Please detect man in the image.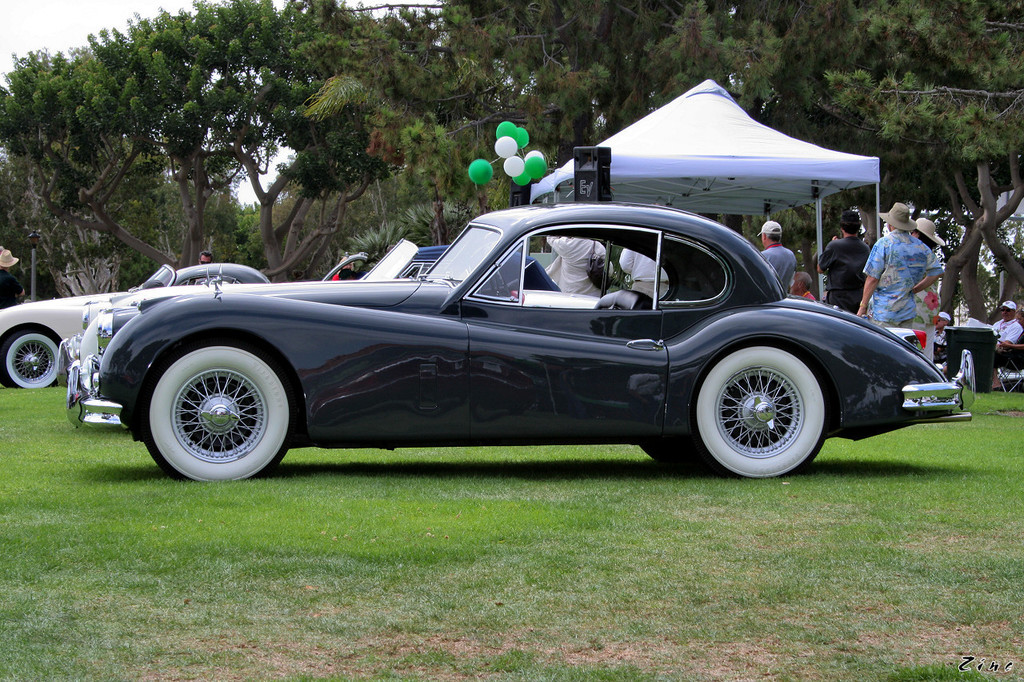
{"left": 868, "top": 204, "right": 944, "bottom": 345}.
